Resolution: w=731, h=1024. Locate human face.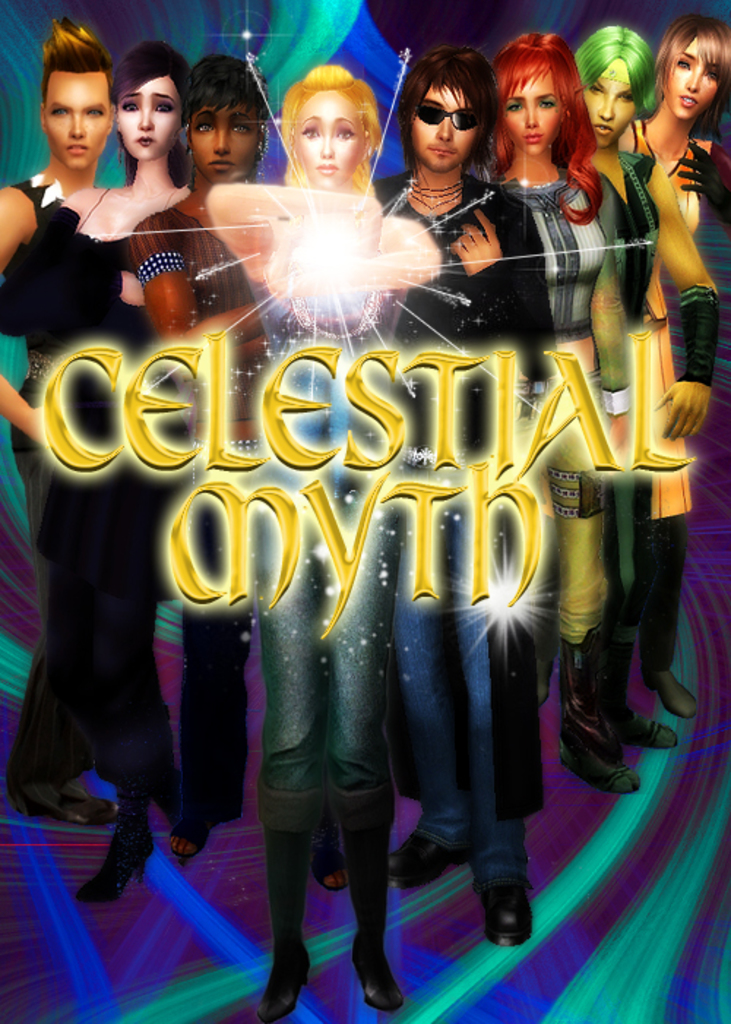
crop(192, 97, 253, 184).
